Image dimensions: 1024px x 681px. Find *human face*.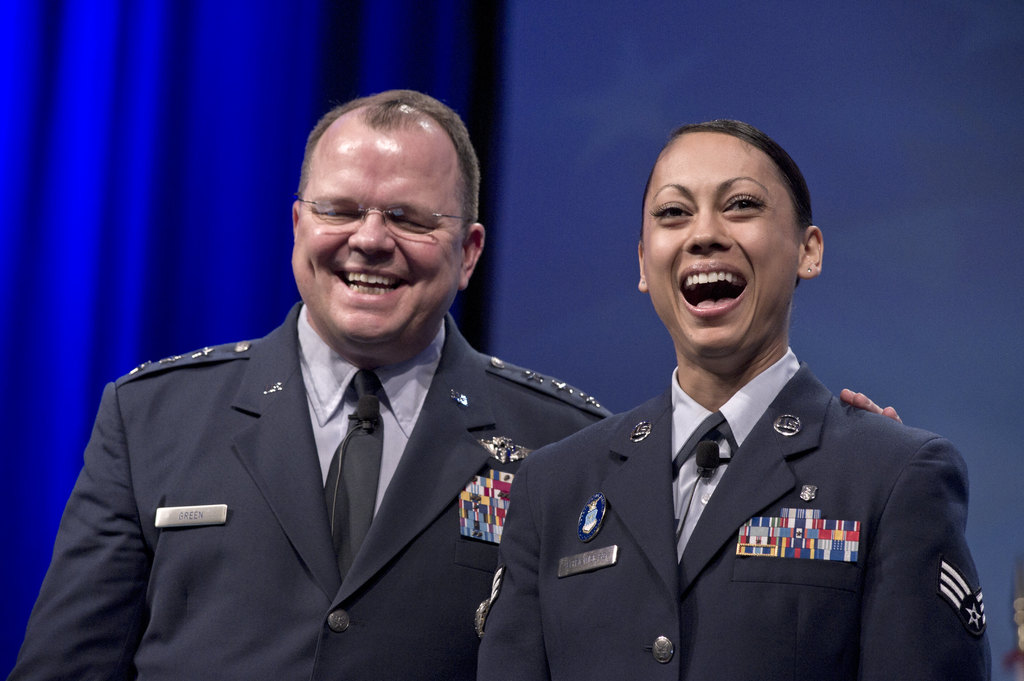
box=[295, 136, 463, 342].
